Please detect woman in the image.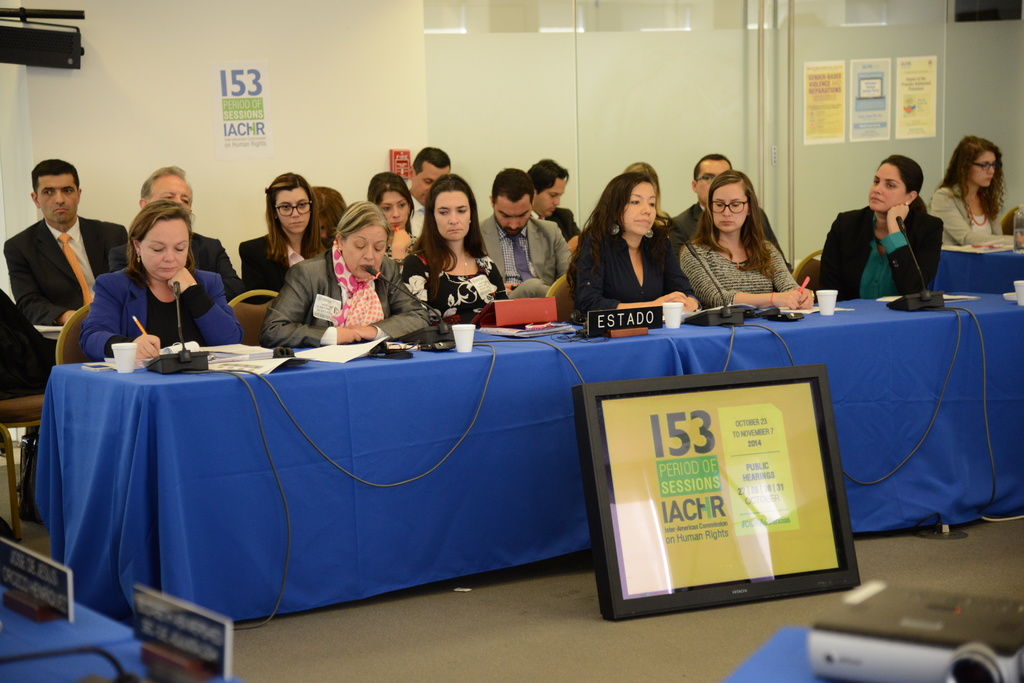
568,163,701,322.
